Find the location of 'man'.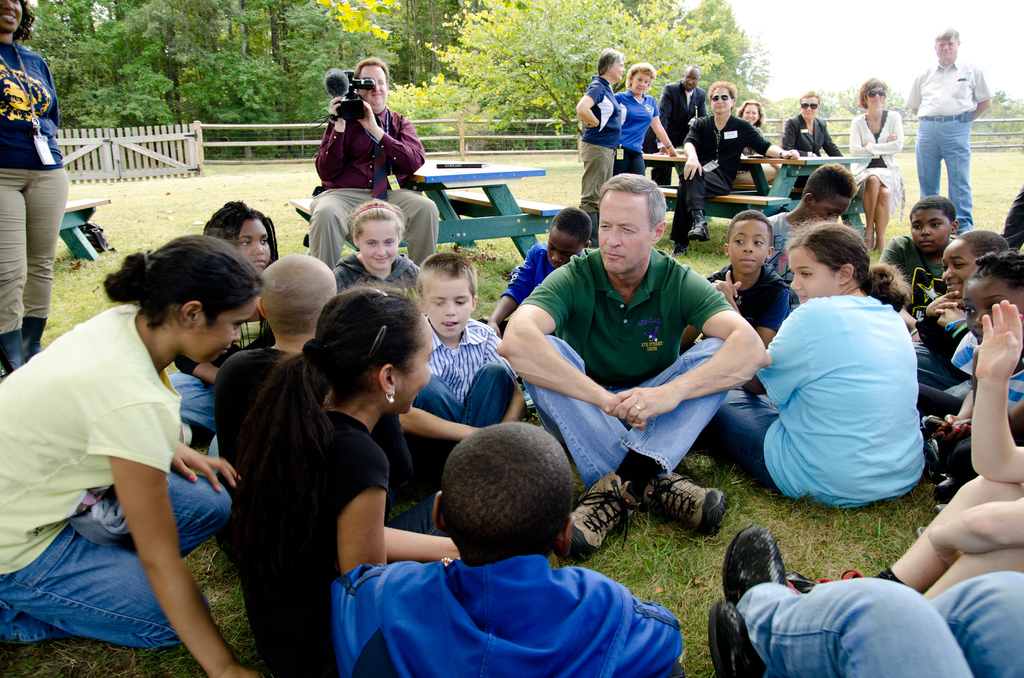
Location: 907, 26, 992, 213.
